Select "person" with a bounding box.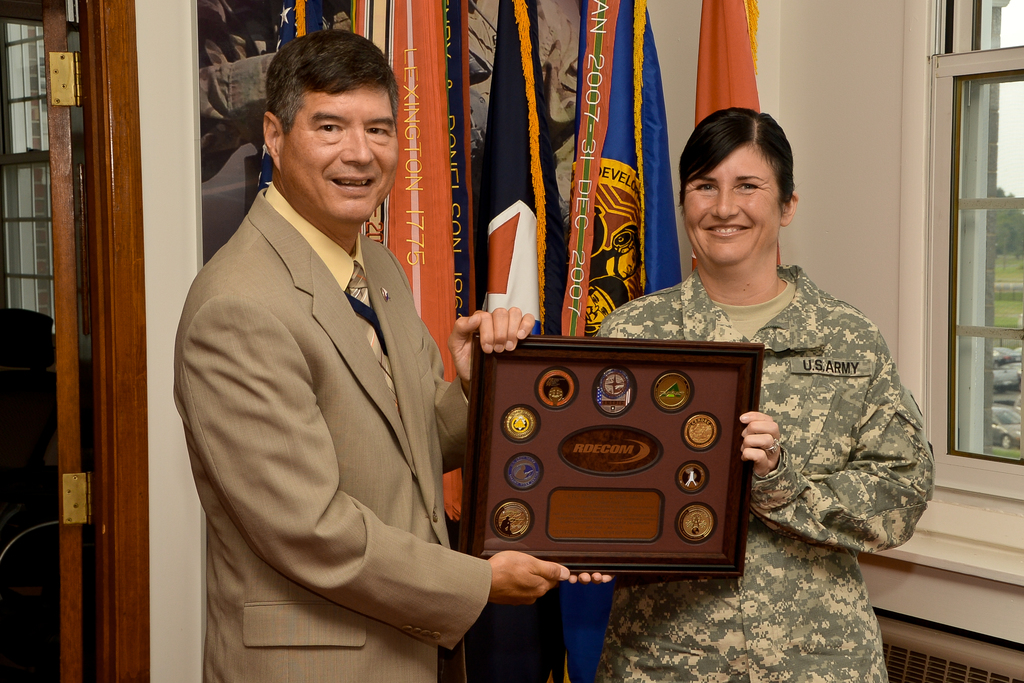
[173,27,572,682].
